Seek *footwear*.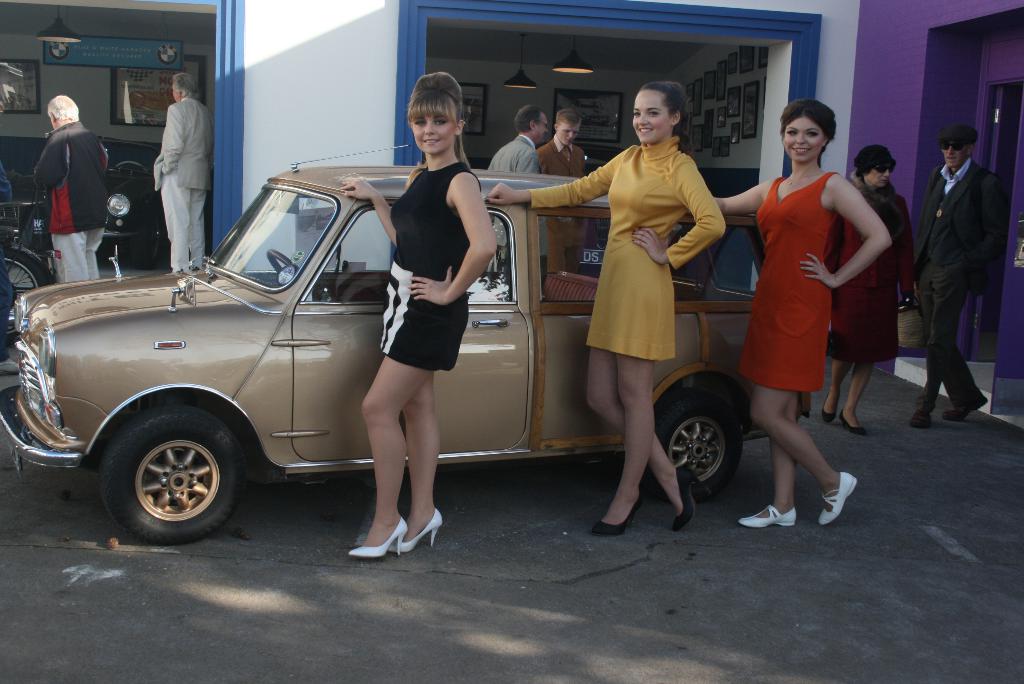
pyautogui.locateOnScreen(945, 394, 989, 416).
